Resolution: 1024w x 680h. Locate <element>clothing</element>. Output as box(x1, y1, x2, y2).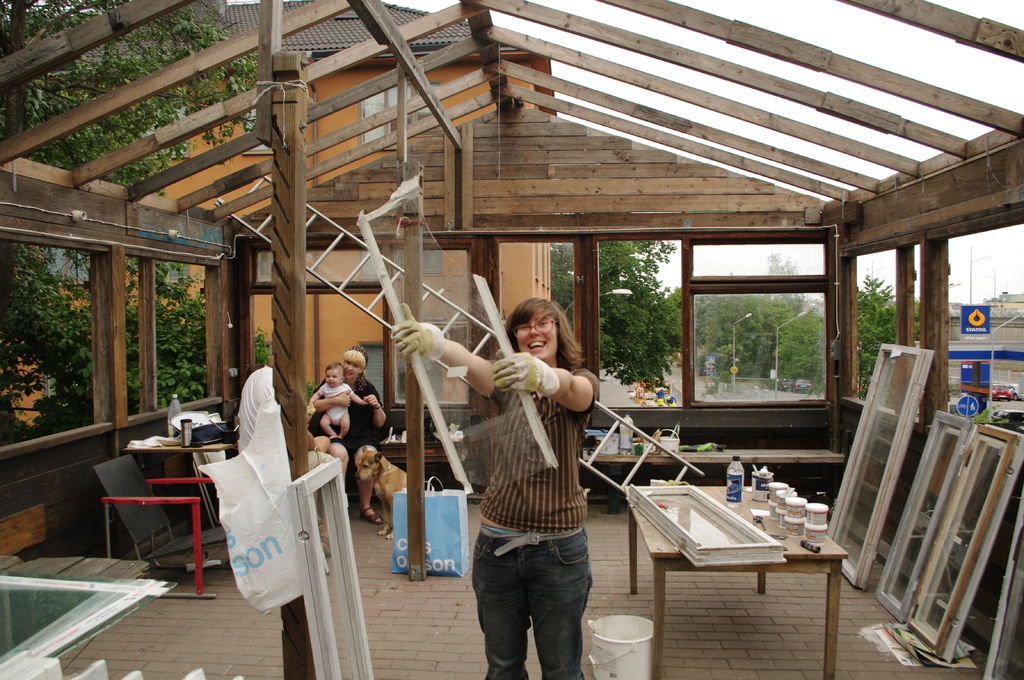
box(471, 365, 596, 679).
